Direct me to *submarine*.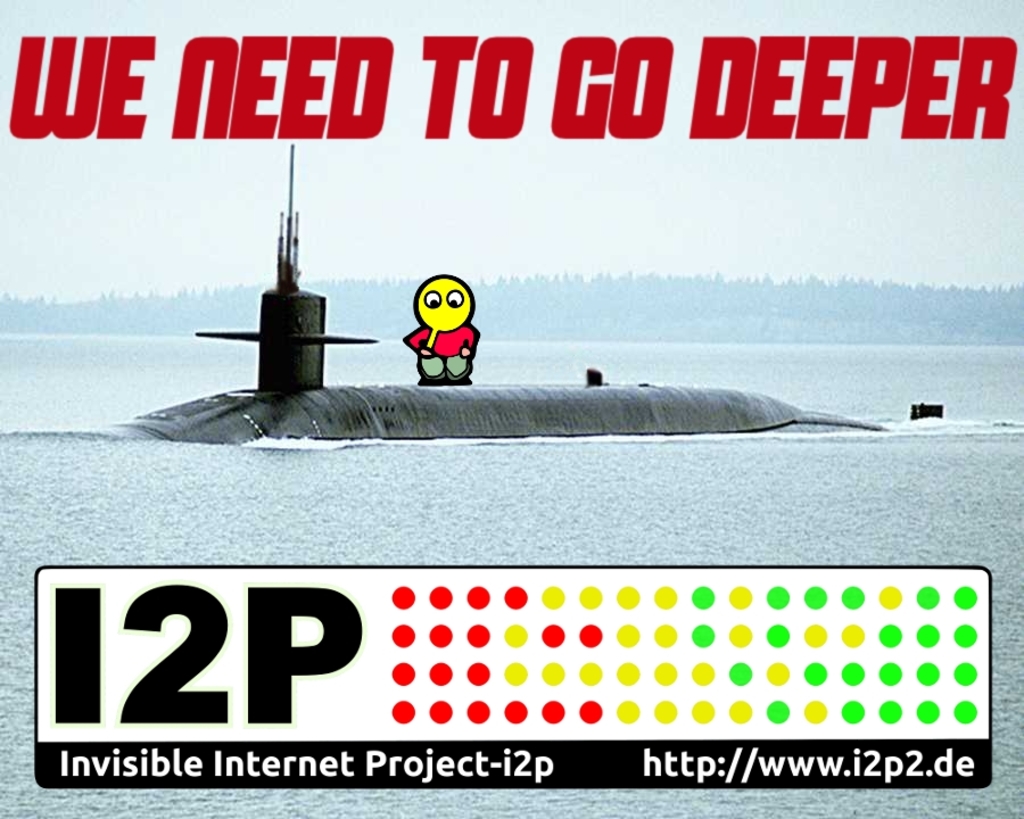
Direction: left=82, top=143, right=892, bottom=446.
